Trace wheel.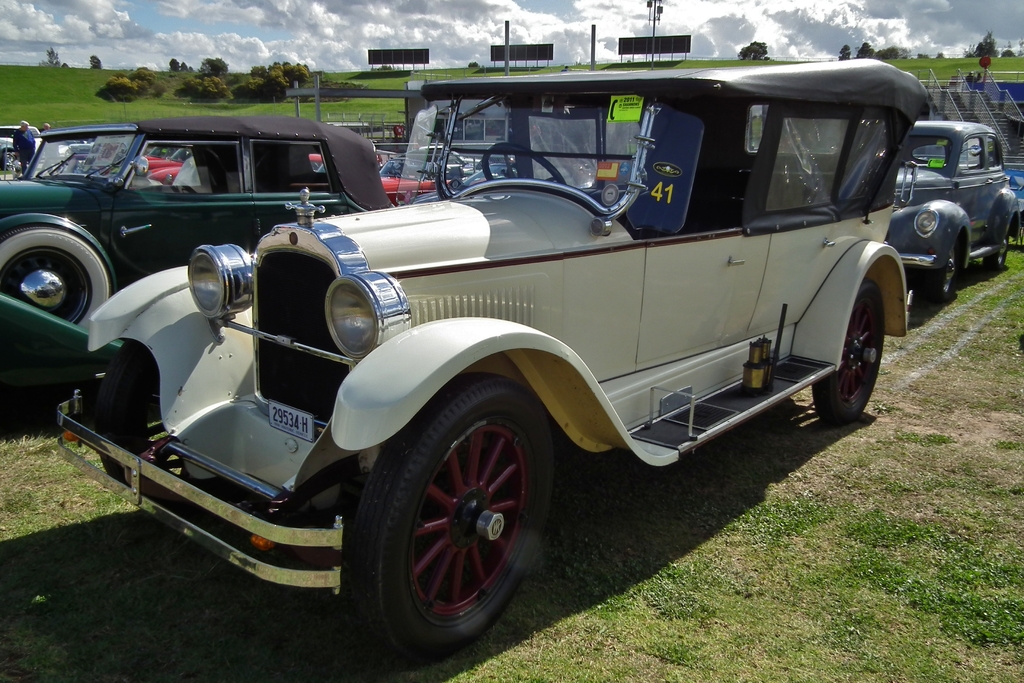
Traced to (811,276,884,427).
